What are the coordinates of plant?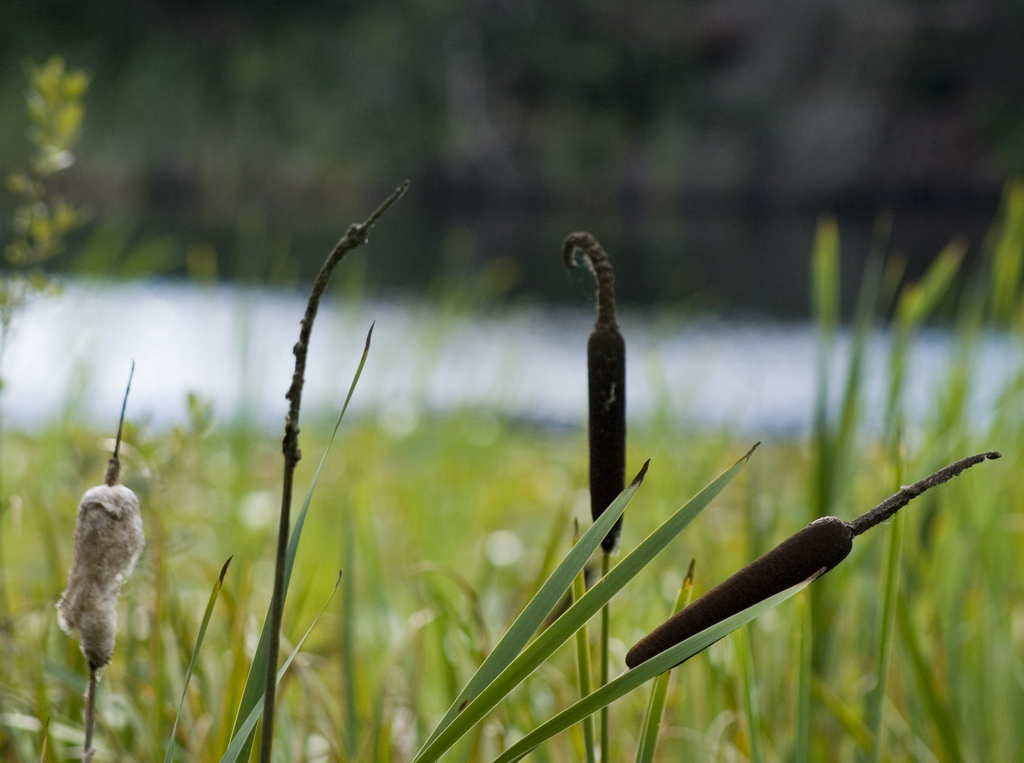
<box>61,0,1021,304</box>.
